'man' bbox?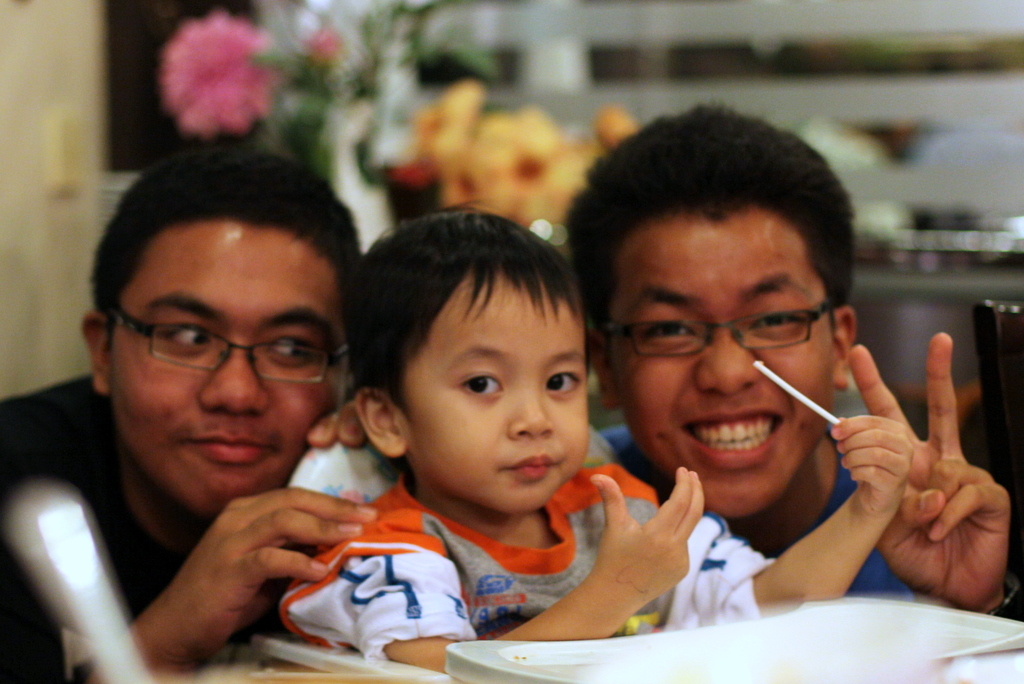
[0,144,373,683]
